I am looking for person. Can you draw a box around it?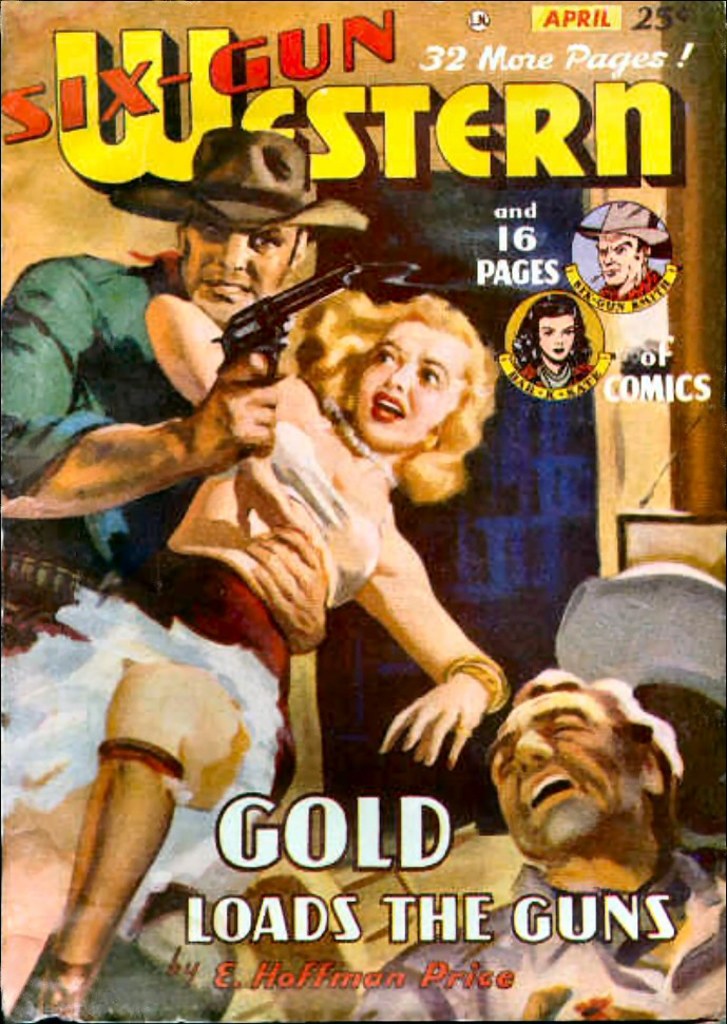
Sure, the bounding box is rect(0, 289, 509, 1021).
